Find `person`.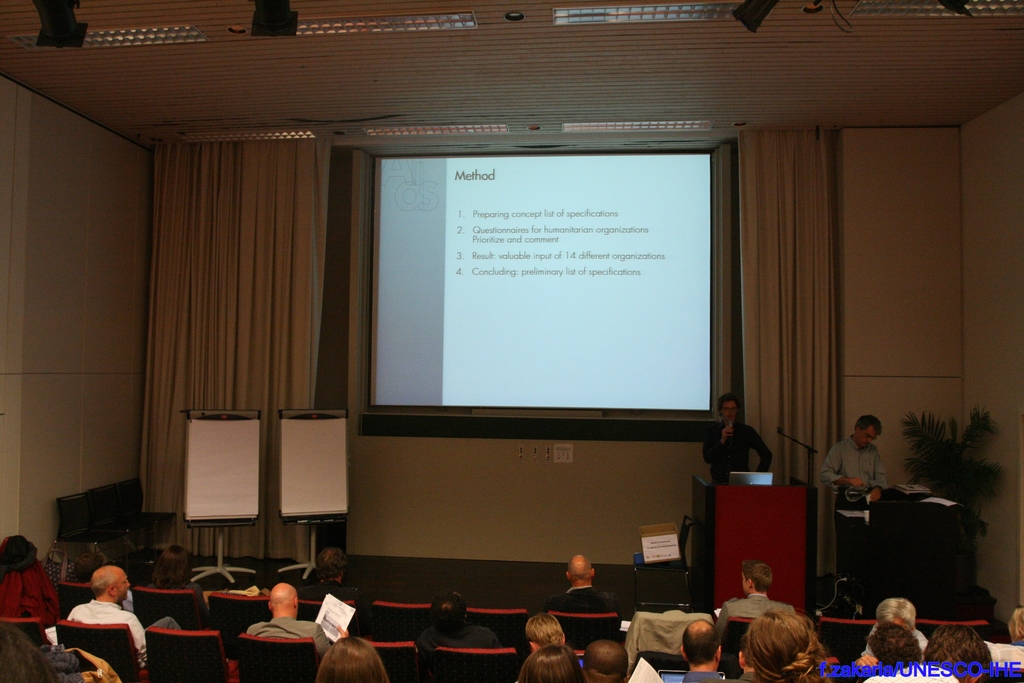
<region>295, 544, 371, 605</region>.
